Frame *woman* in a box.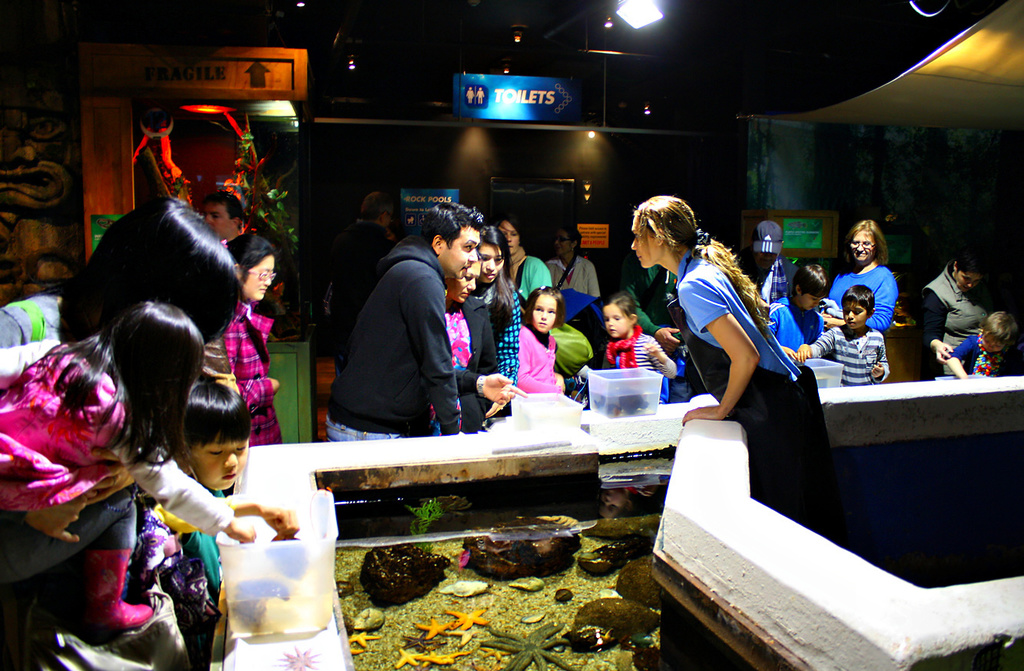
detection(920, 247, 991, 382).
